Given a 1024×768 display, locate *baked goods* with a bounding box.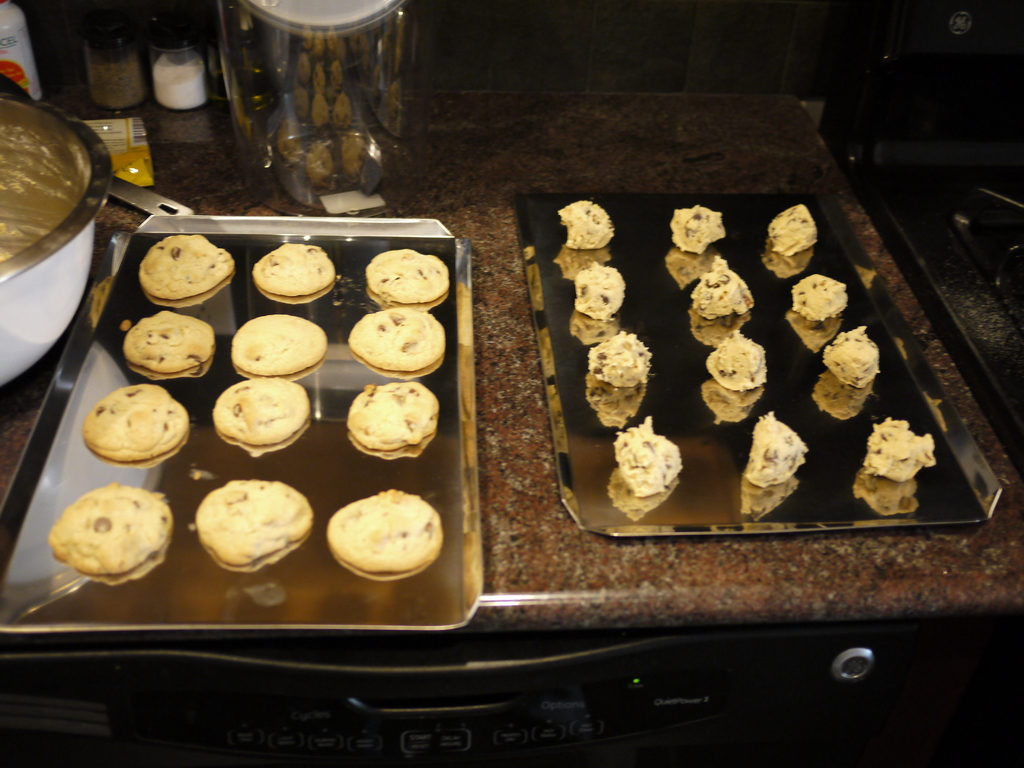
Located: [822,325,877,388].
